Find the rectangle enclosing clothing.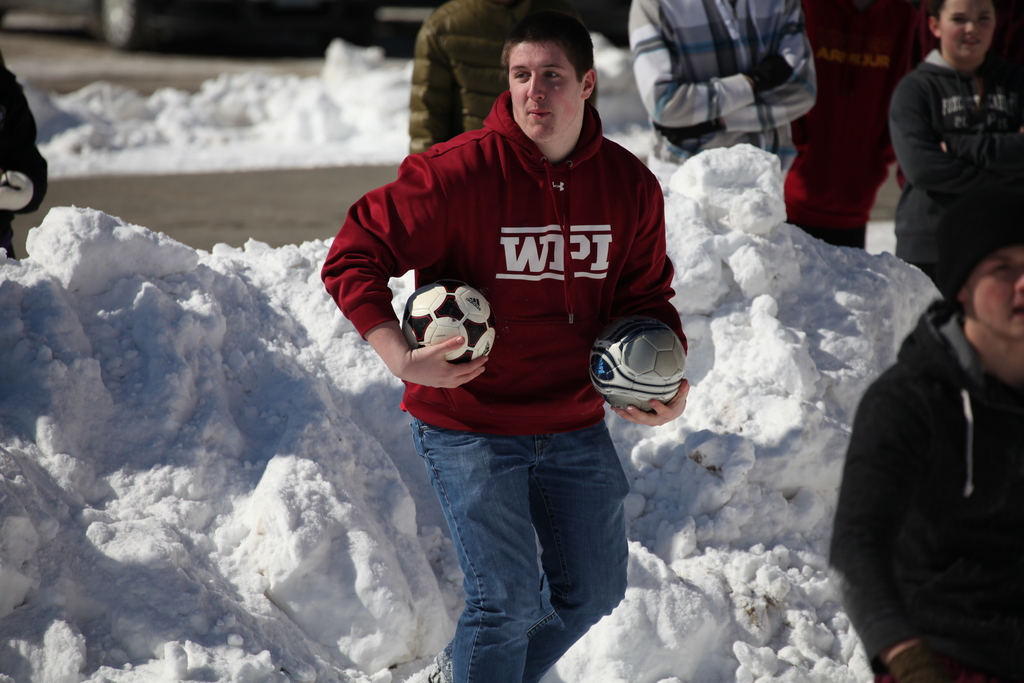
(left=323, top=90, right=678, bottom=682).
